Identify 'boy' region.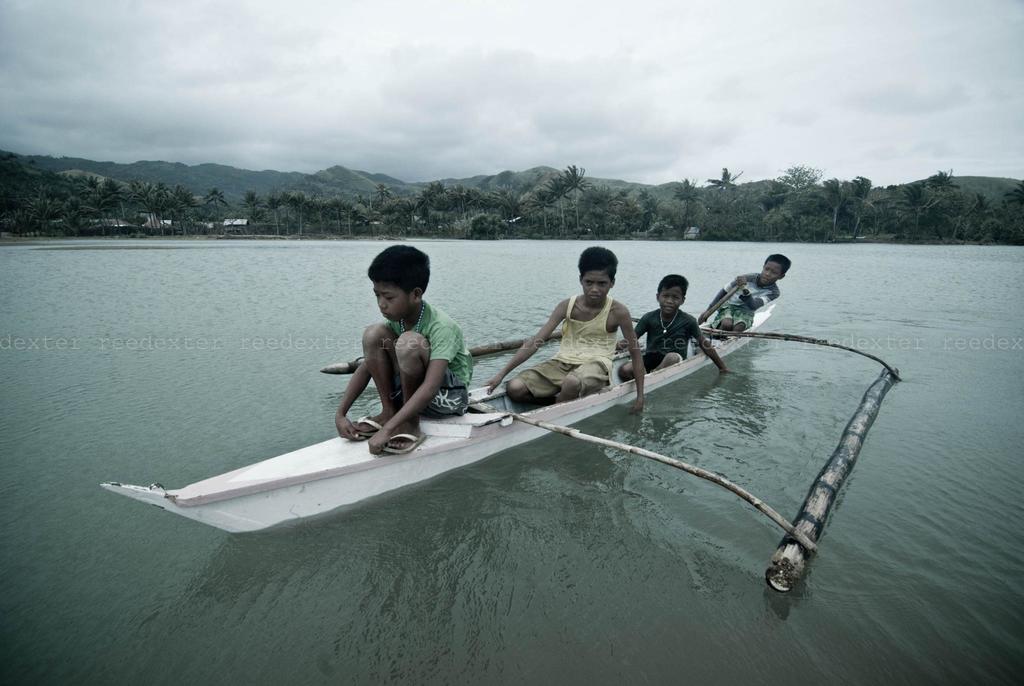
Region: bbox=[483, 246, 646, 412].
